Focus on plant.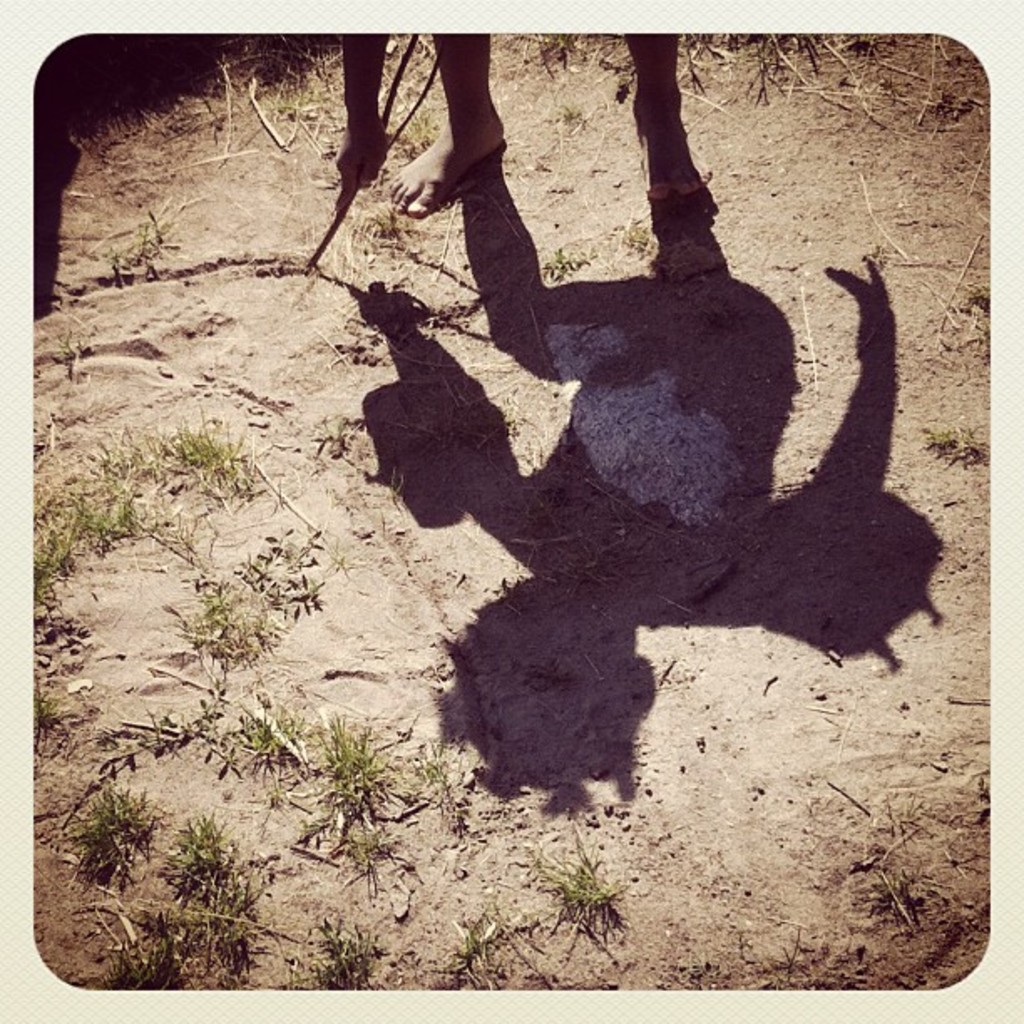
Focused at [556, 94, 584, 124].
